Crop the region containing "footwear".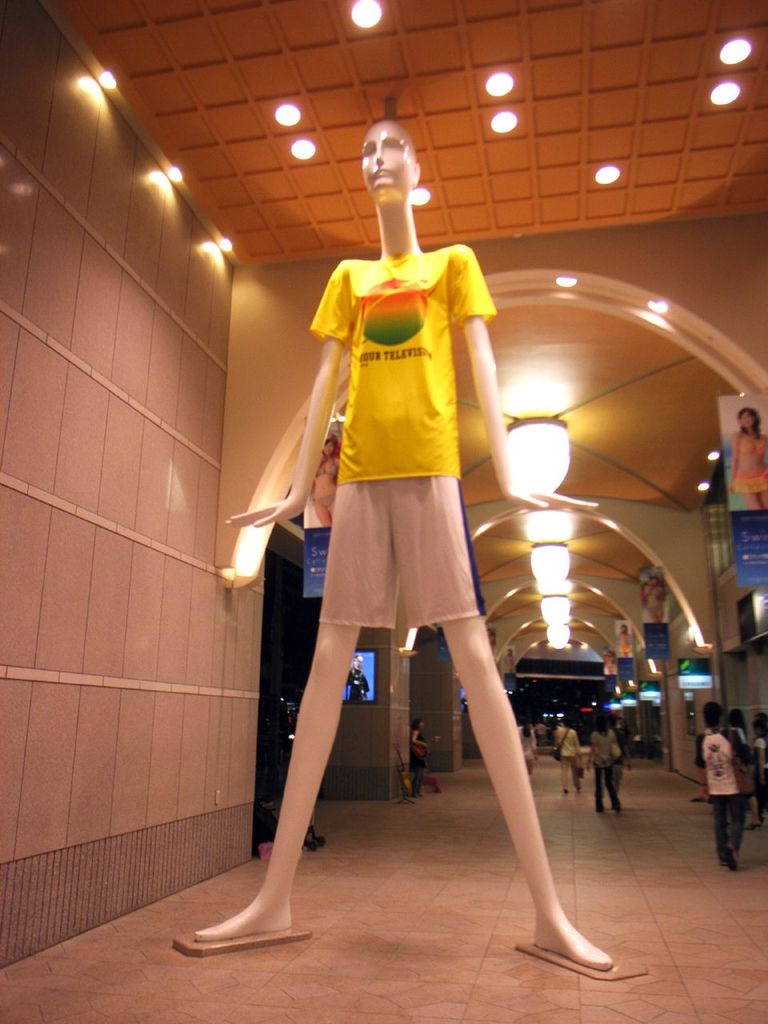
Crop region: {"left": 719, "top": 845, "right": 739, "bottom": 871}.
